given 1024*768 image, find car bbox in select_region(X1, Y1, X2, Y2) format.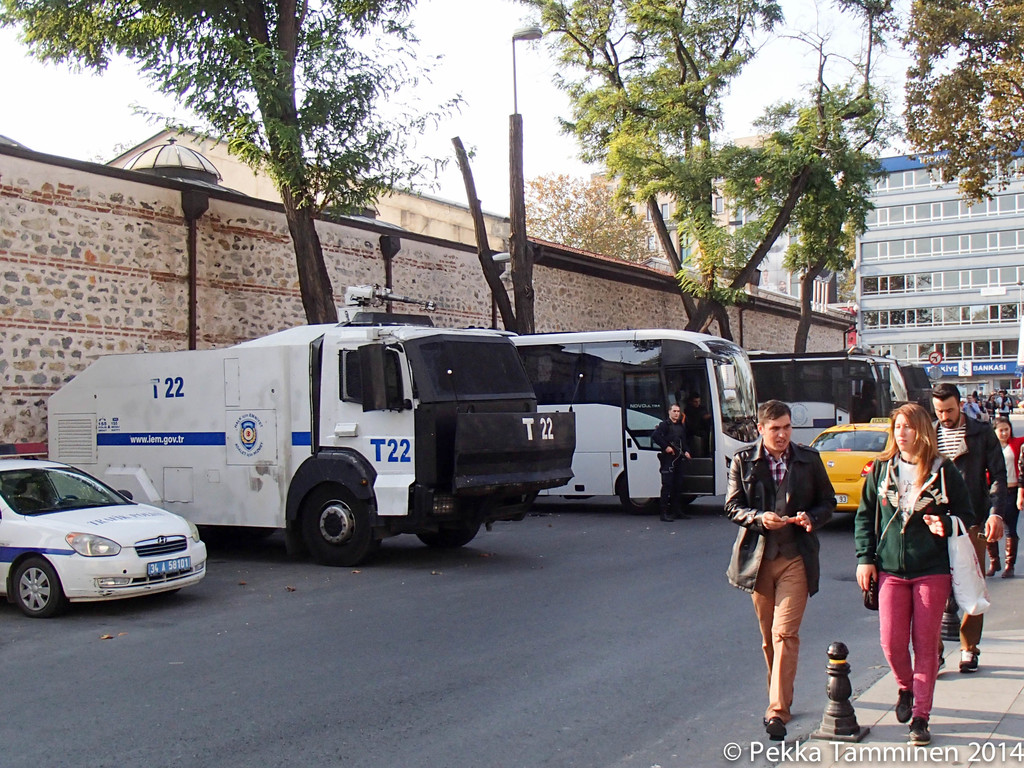
select_region(794, 417, 895, 513).
